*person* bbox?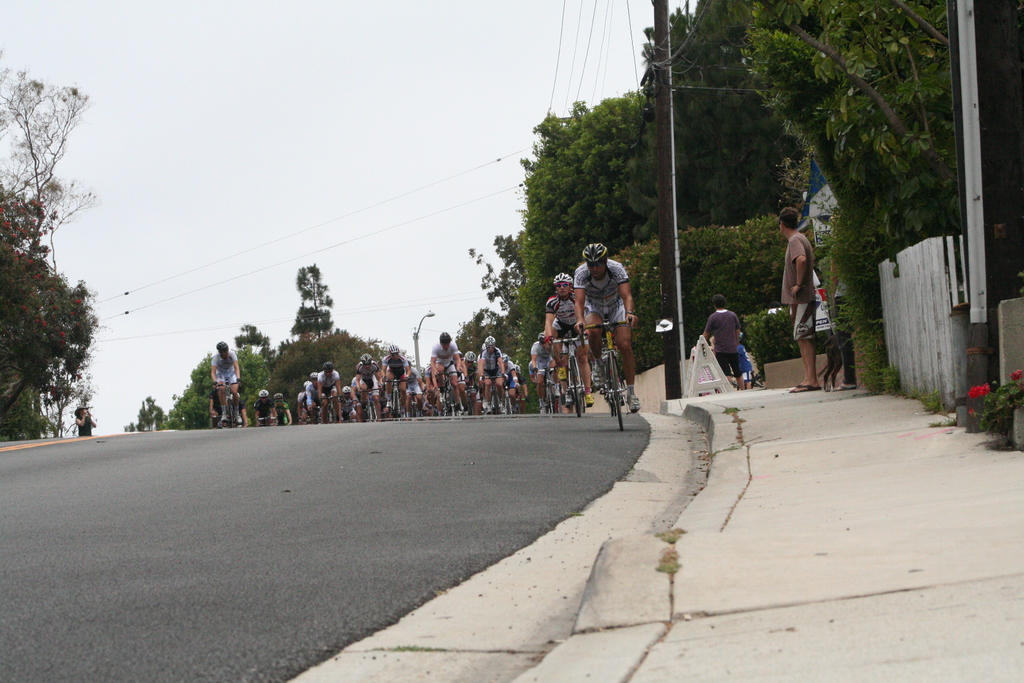
pyautogui.locateOnScreen(72, 403, 97, 439)
